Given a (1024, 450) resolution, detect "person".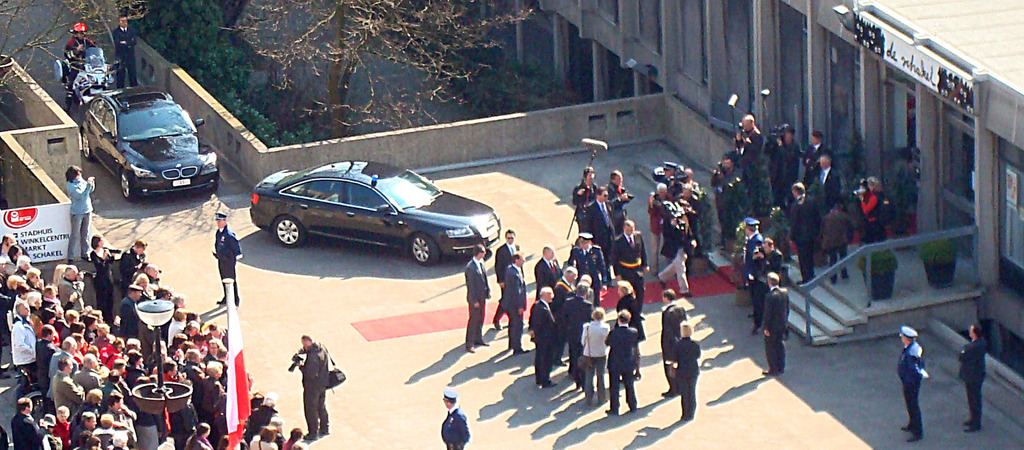
[x1=115, y1=14, x2=140, y2=89].
